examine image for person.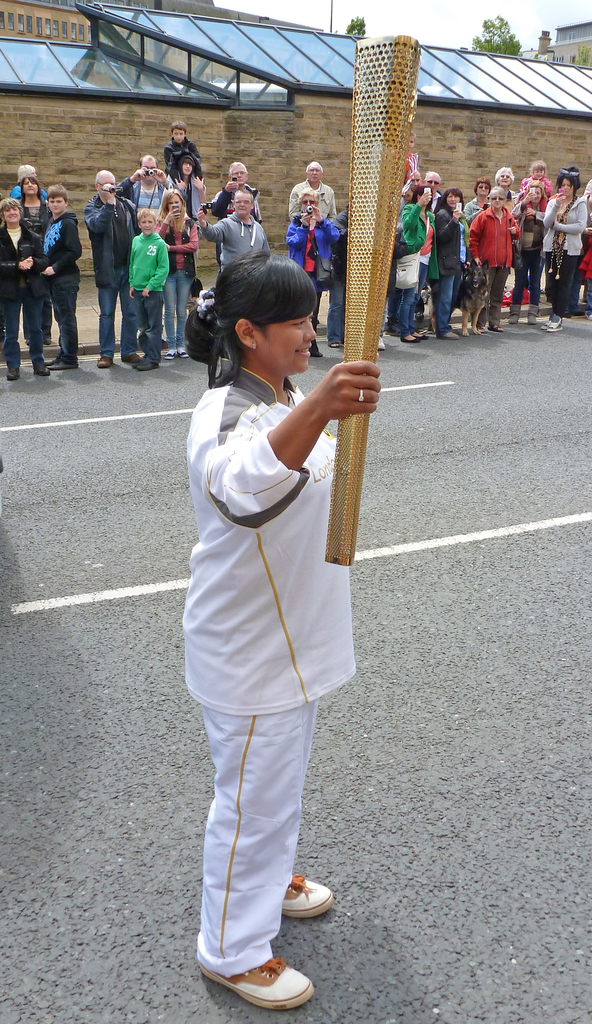
Examination result: x1=0 y1=194 x2=50 y2=372.
